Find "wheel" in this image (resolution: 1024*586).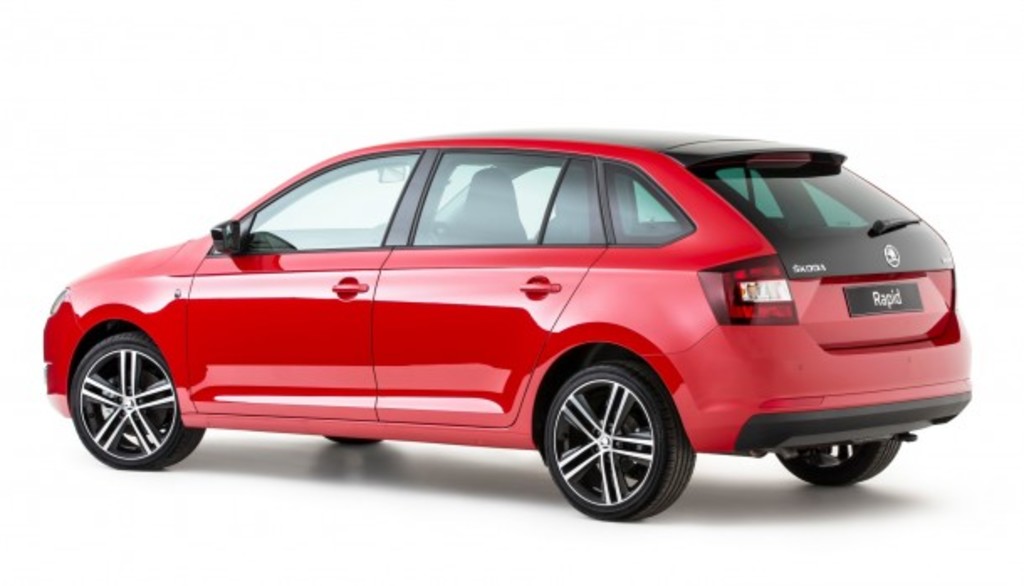
left=774, top=435, right=901, bottom=489.
